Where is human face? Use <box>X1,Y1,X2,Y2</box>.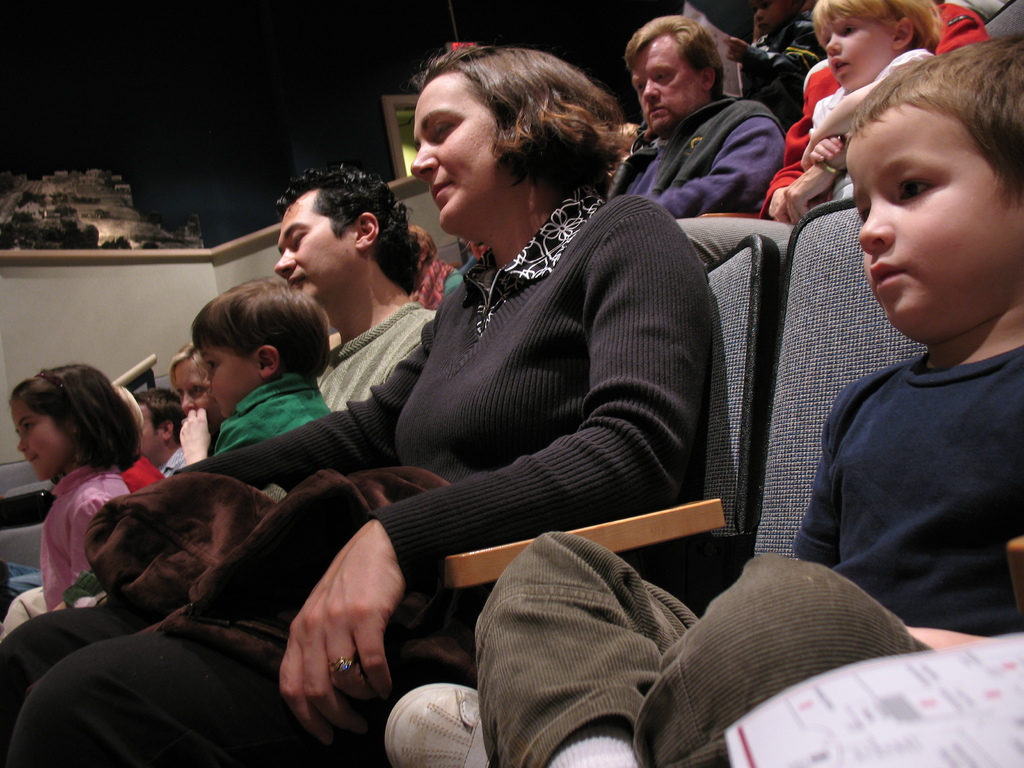
<box>816,13,895,93</box>.
